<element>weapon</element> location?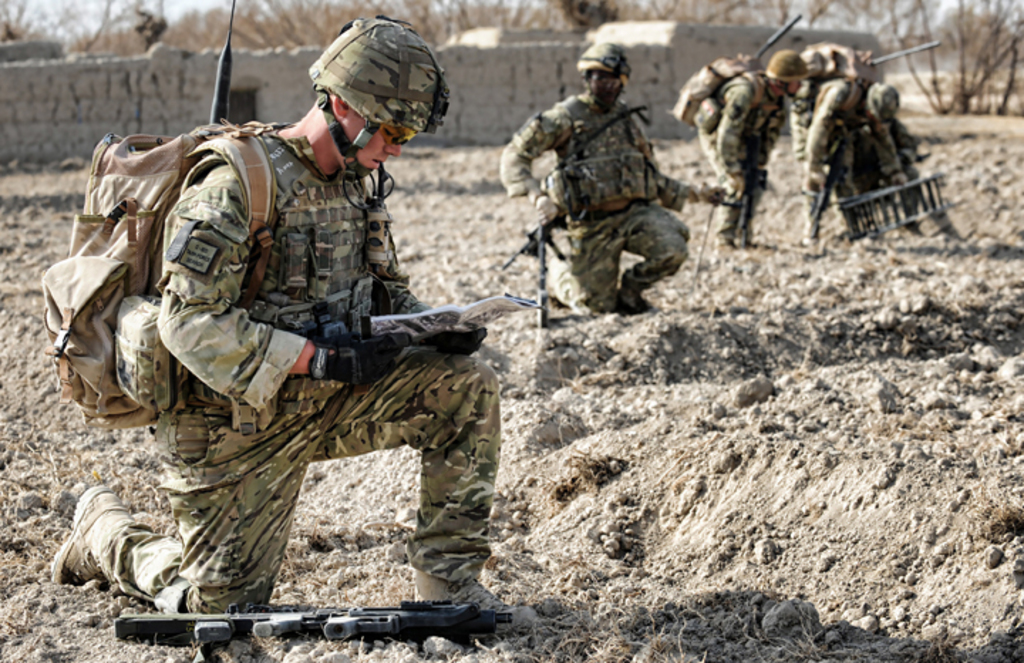
rect(751, 7, 798, 65)
